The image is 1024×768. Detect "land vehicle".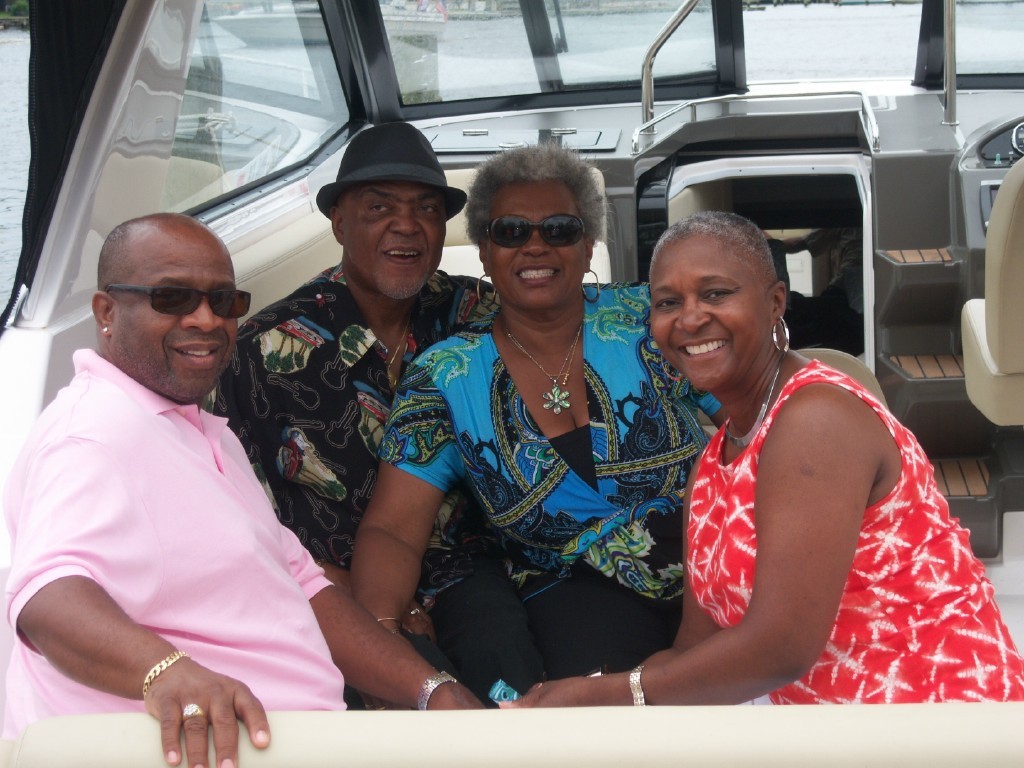
Detection: pyautogui.locateOnScreen(0, 0, 1023, 767).
